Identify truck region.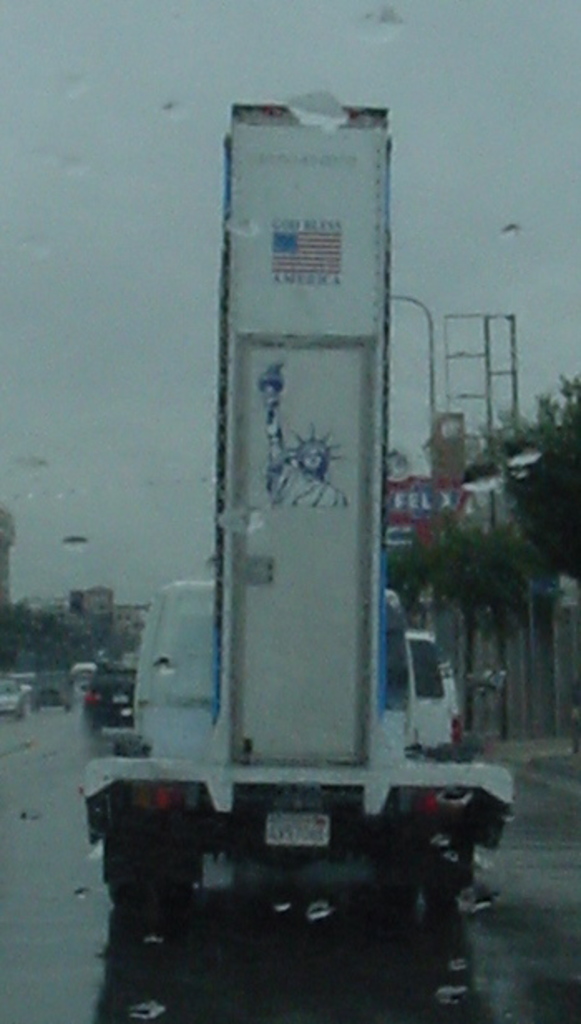
Region: region(76, 574, 538, 938).
